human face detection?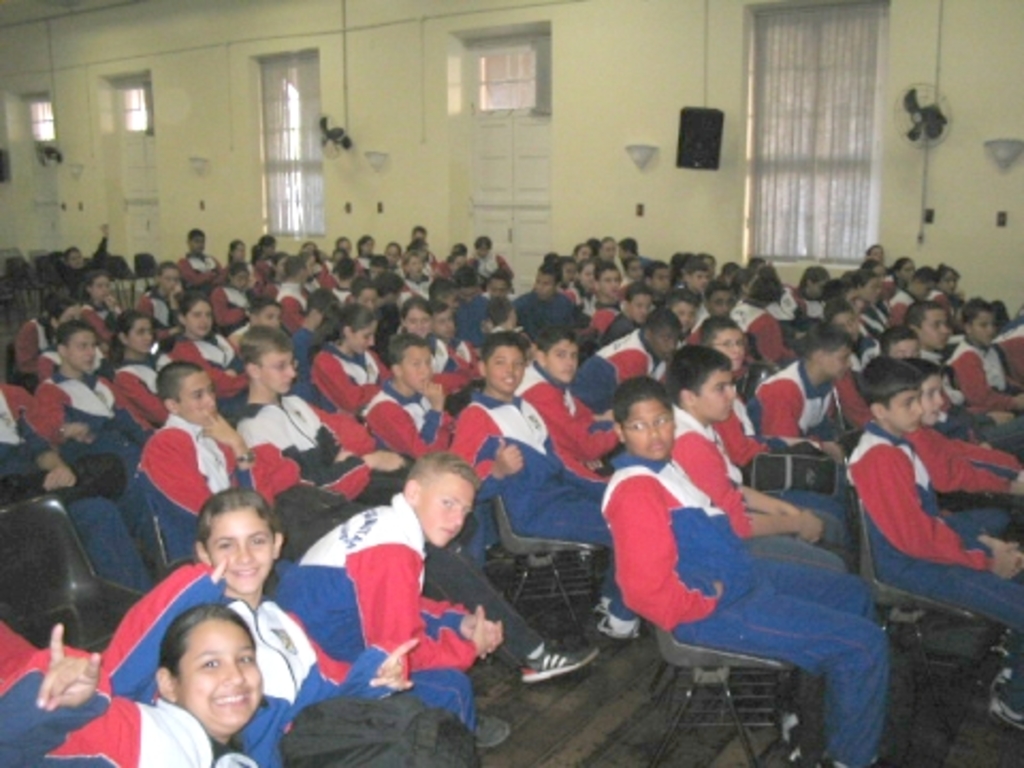
[x1=900, y1=258, x2=917, y2=282]
